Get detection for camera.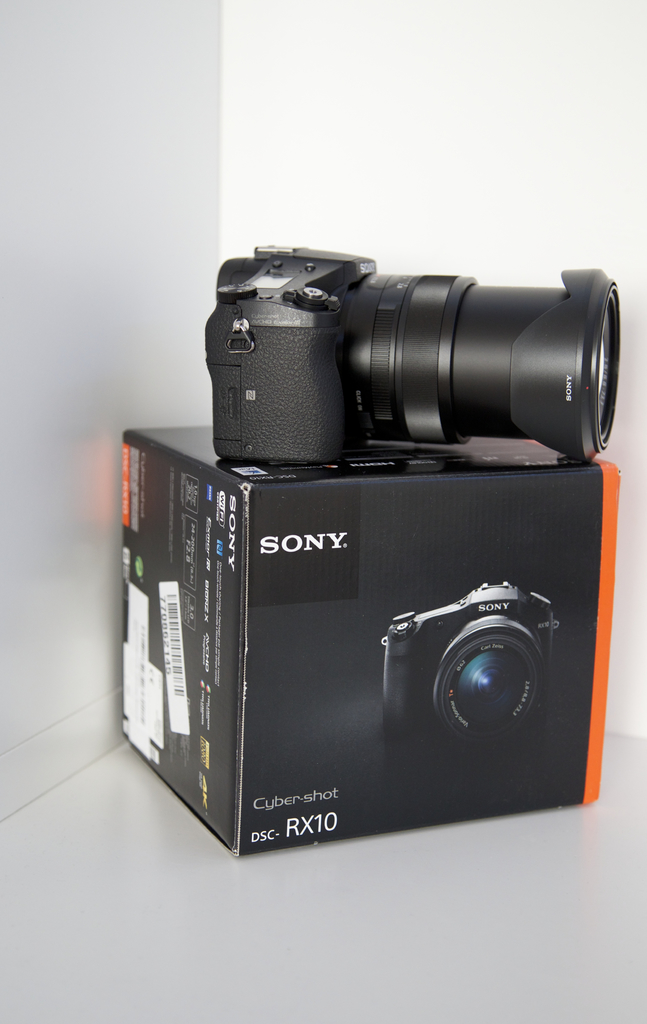
Detection: box=[381, 584, 558, 760].
